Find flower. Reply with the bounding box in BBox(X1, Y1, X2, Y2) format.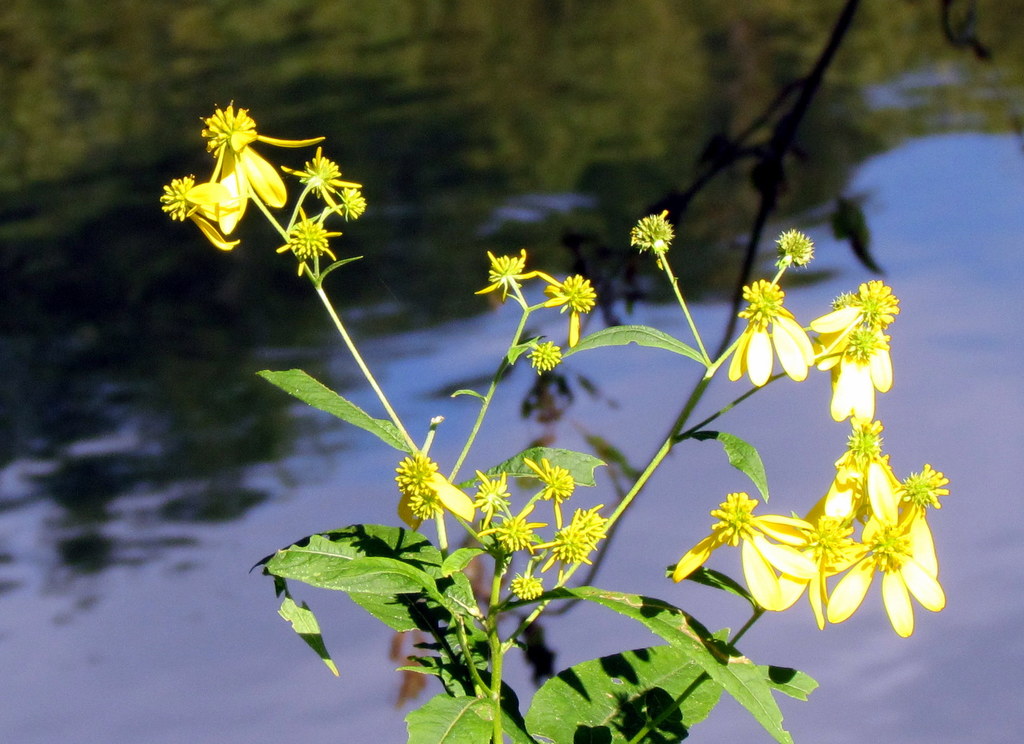
BBox(902, 513, 940, 578).
